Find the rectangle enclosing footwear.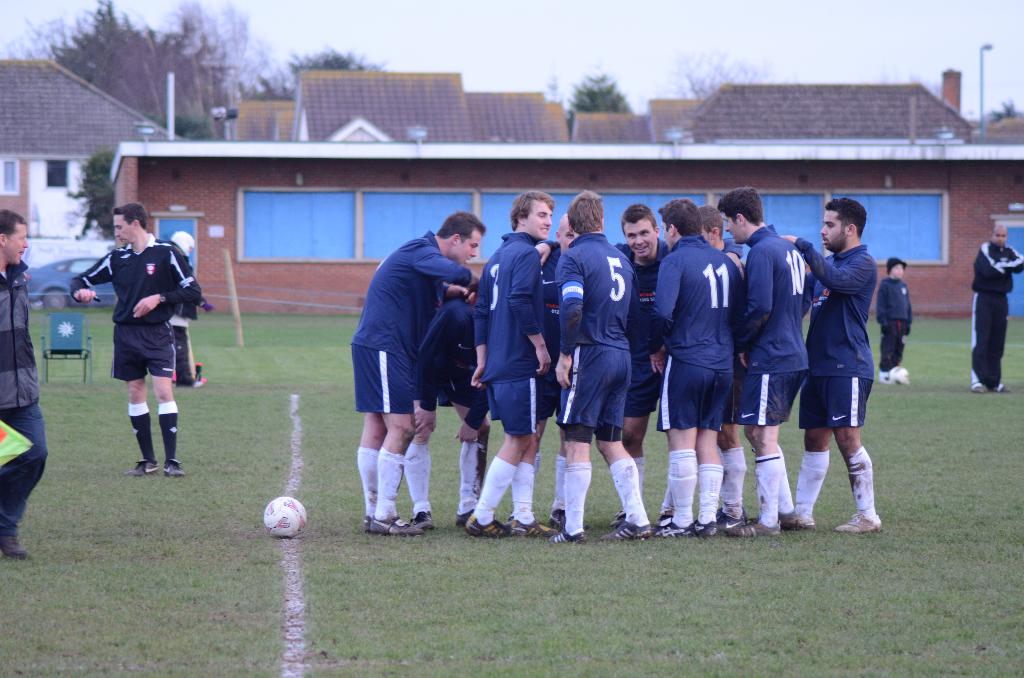
0,538,28,561.
